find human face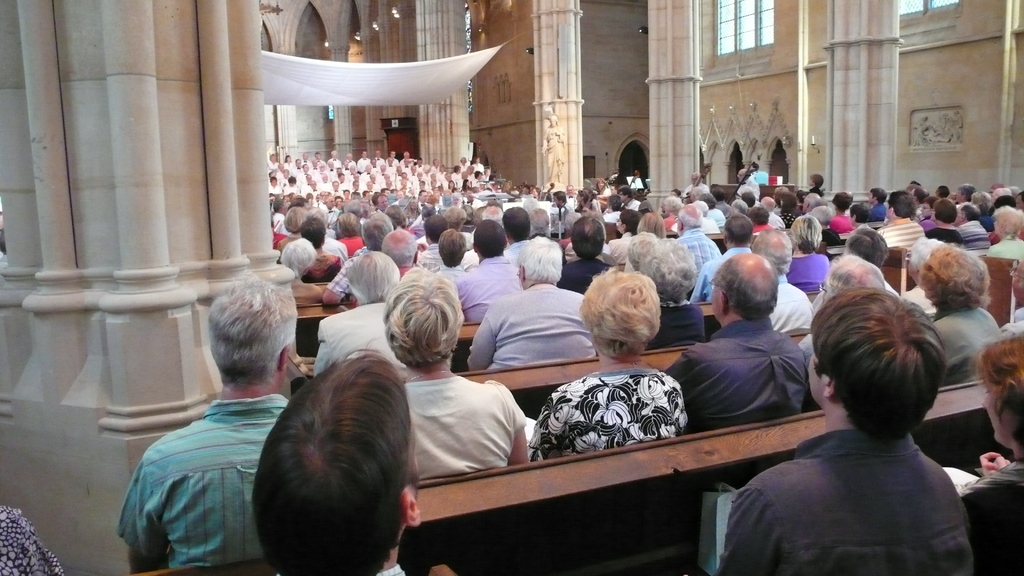
left=984, top=377, right=1022, bottom=443
